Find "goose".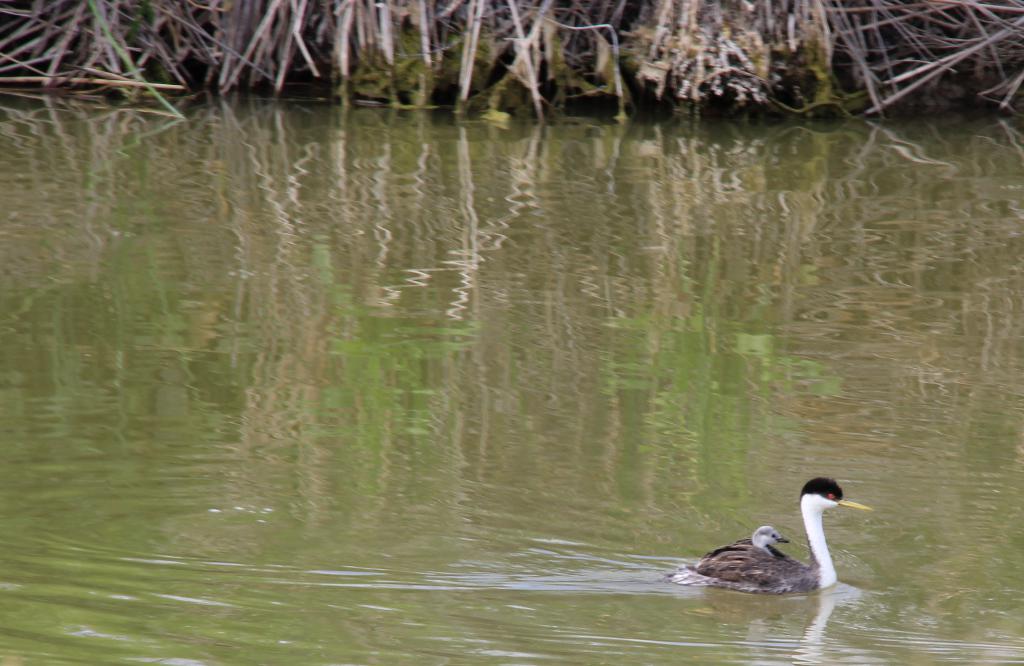
bbox=(661, 477, 875, 595).
